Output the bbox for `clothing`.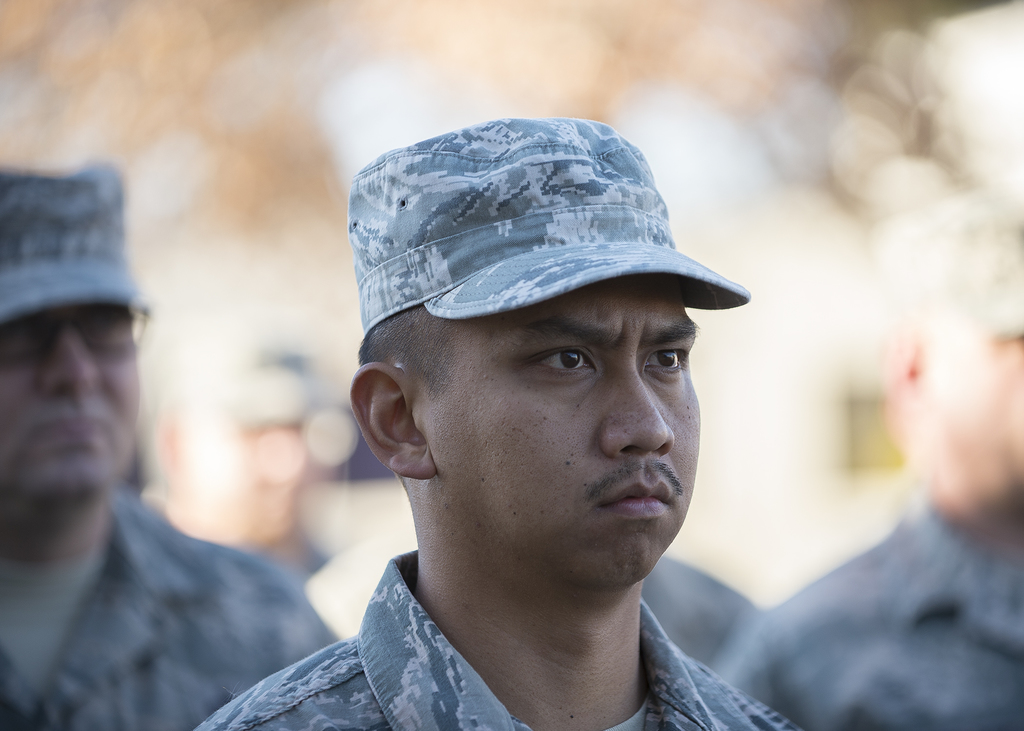
(643, 554, 760, 667).
